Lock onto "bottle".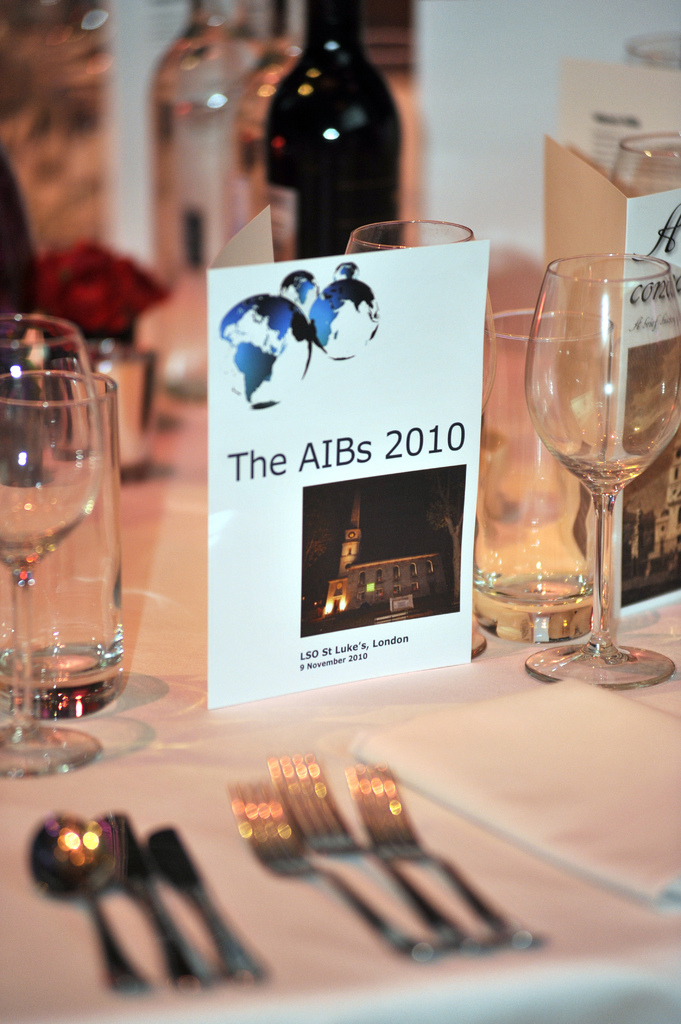
Locked: [215, 0, 313, 243].
